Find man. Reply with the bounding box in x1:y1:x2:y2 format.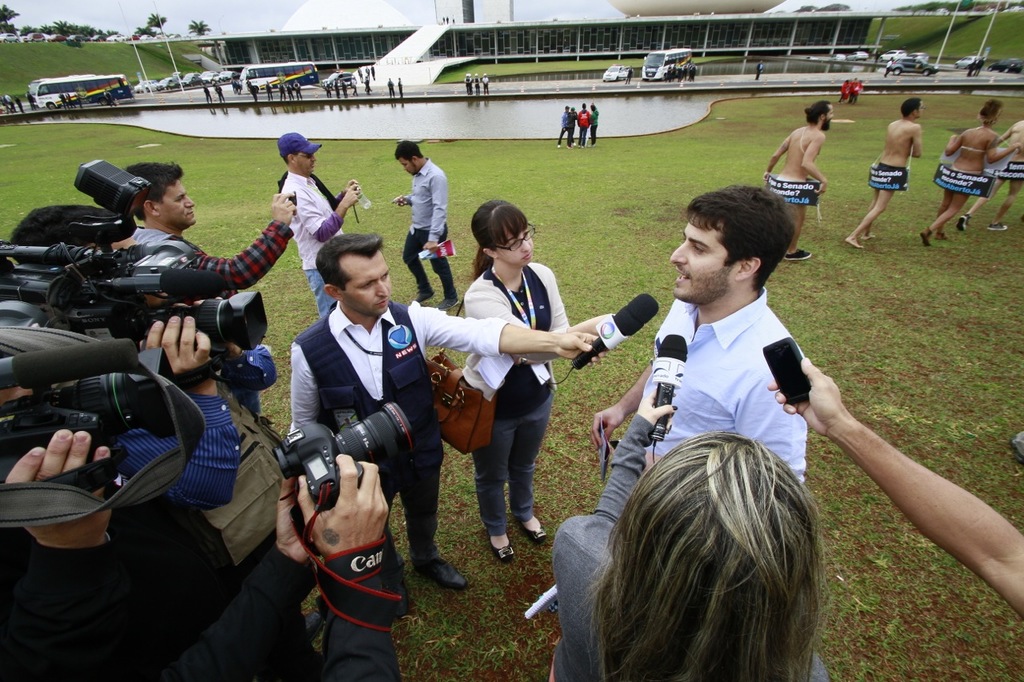
130:163:299:417.
